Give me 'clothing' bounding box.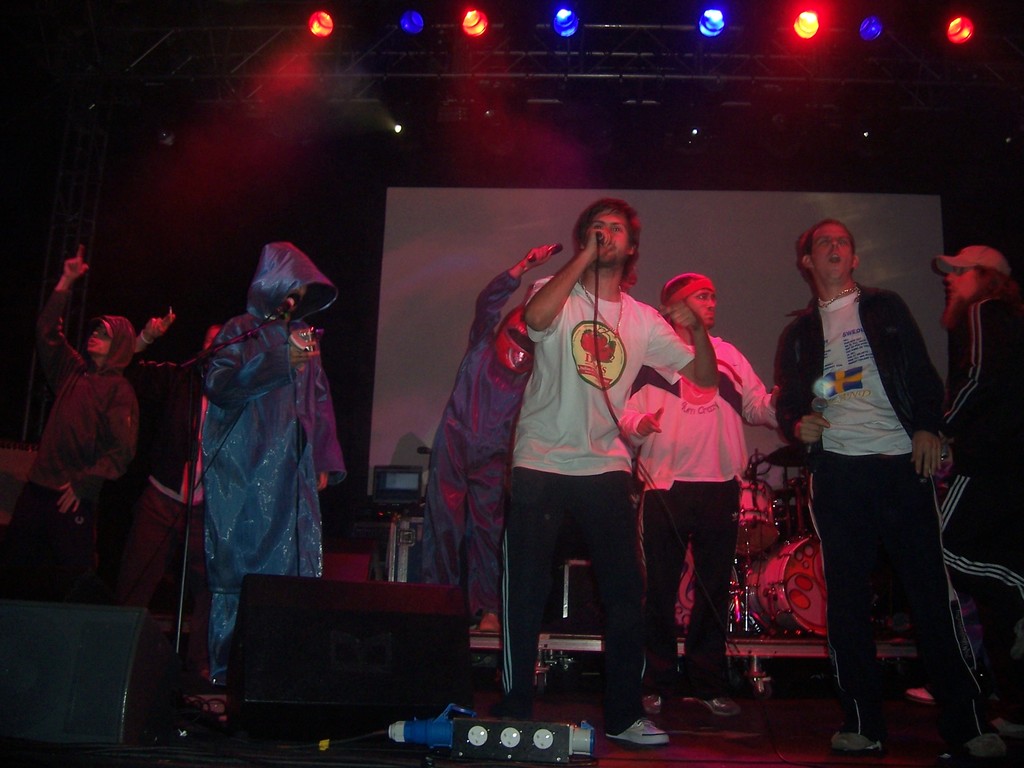
[x1=776, y1=284, x2=957, y2=719].
